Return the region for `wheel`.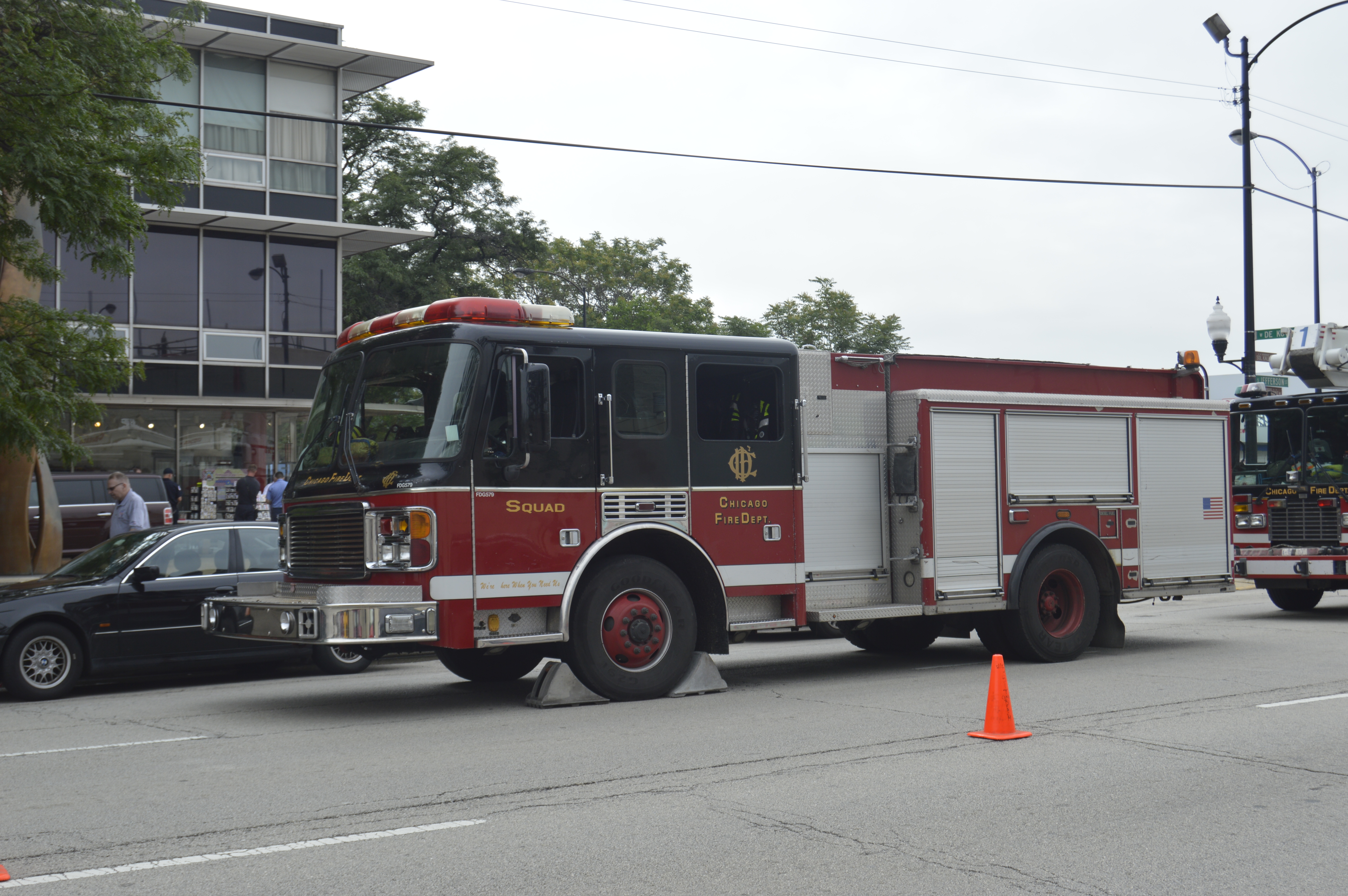
x1=188, y1=138, x2=194, y2=145.
